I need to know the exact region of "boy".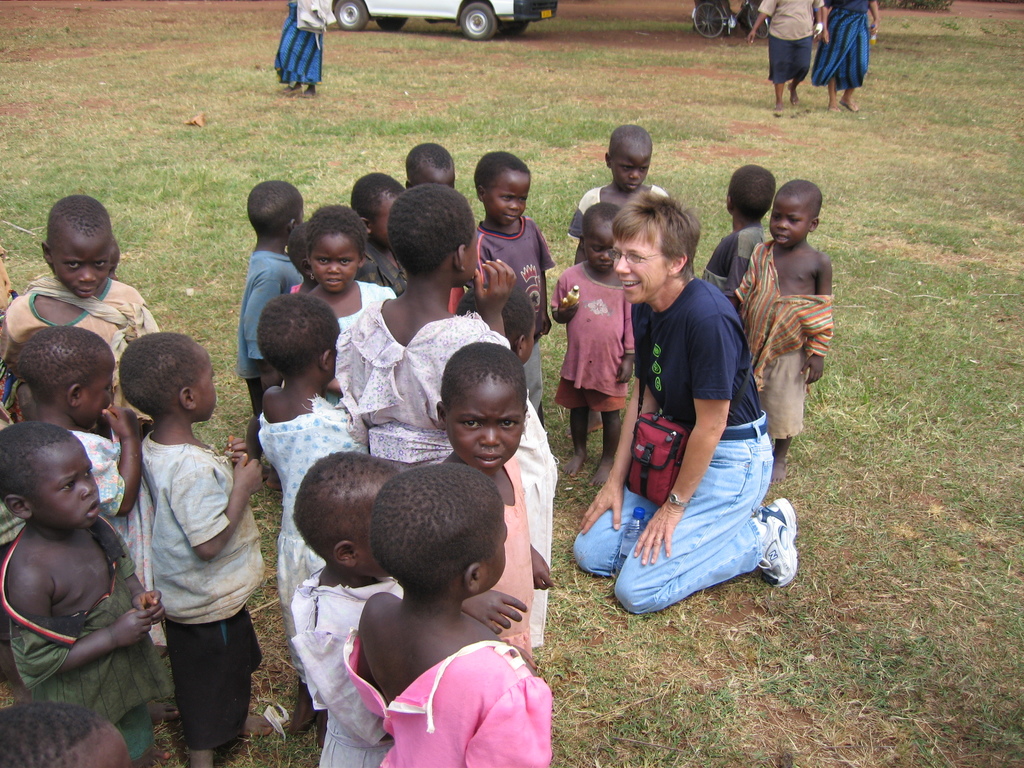
Region: 568,125,676,263.
